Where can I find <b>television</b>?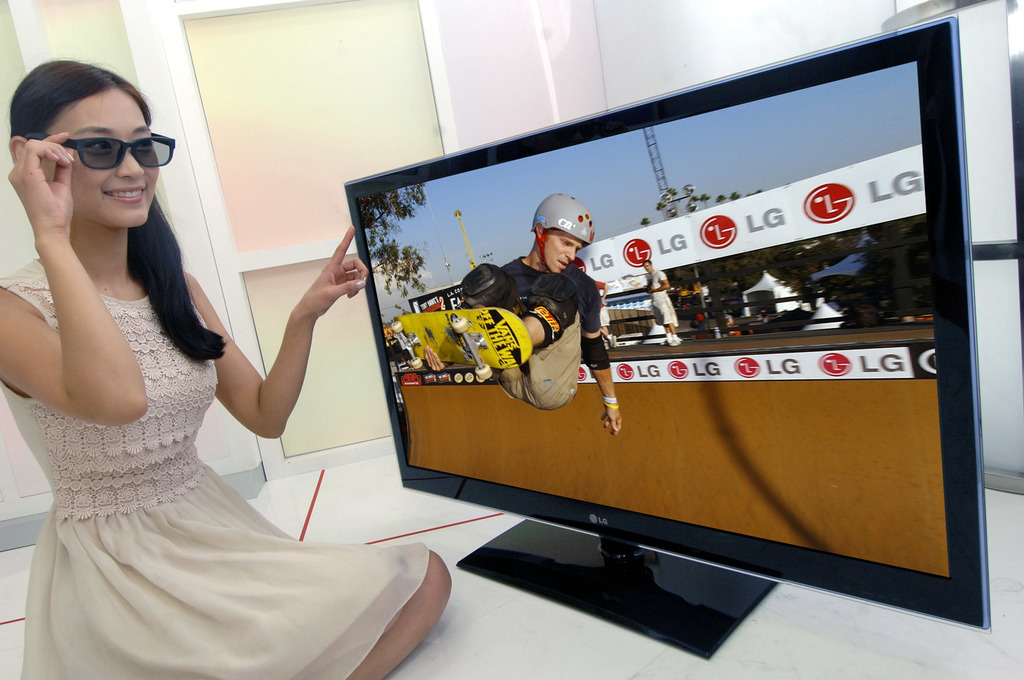
You can find it at [346, 10, 988, 661].
